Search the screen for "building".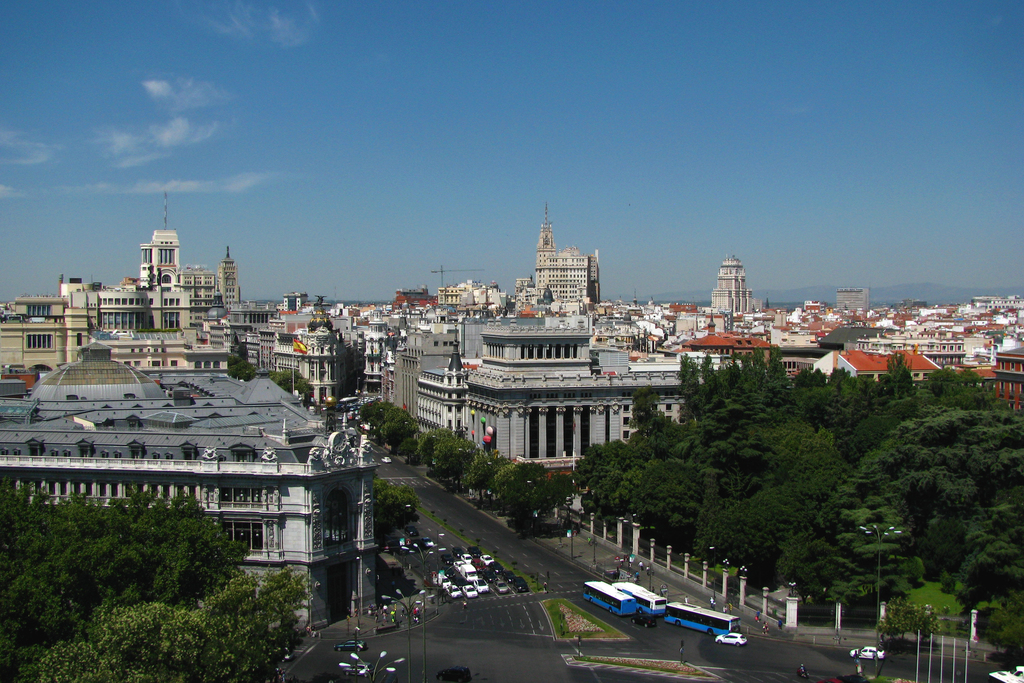
Found at [1,340,383,633].
